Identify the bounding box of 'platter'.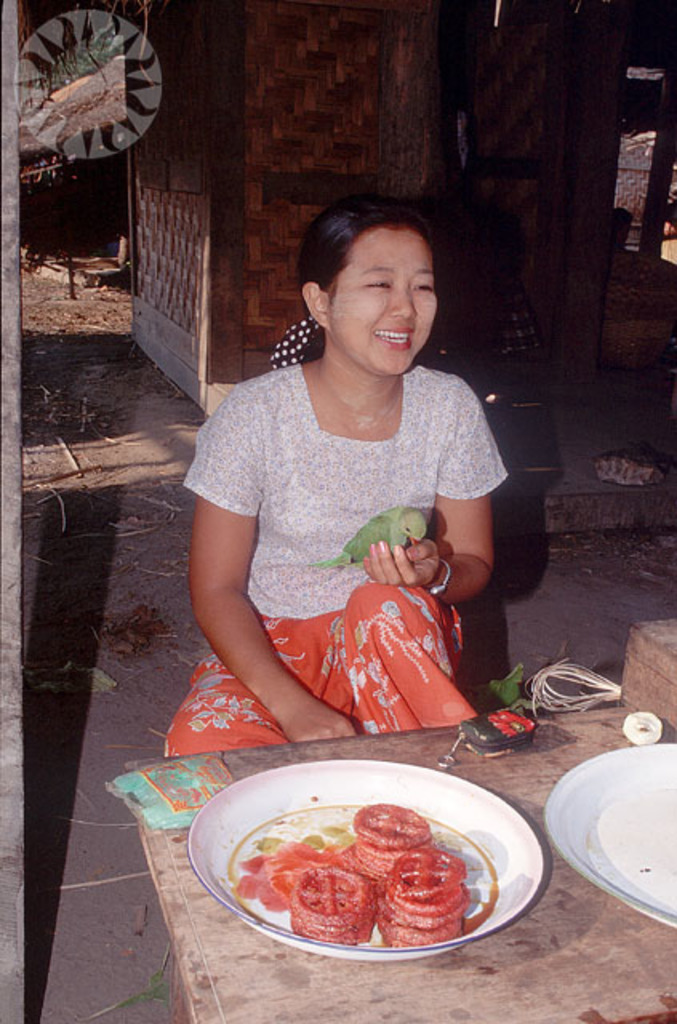
[left=544, top=744, right=675, bottom=930].
